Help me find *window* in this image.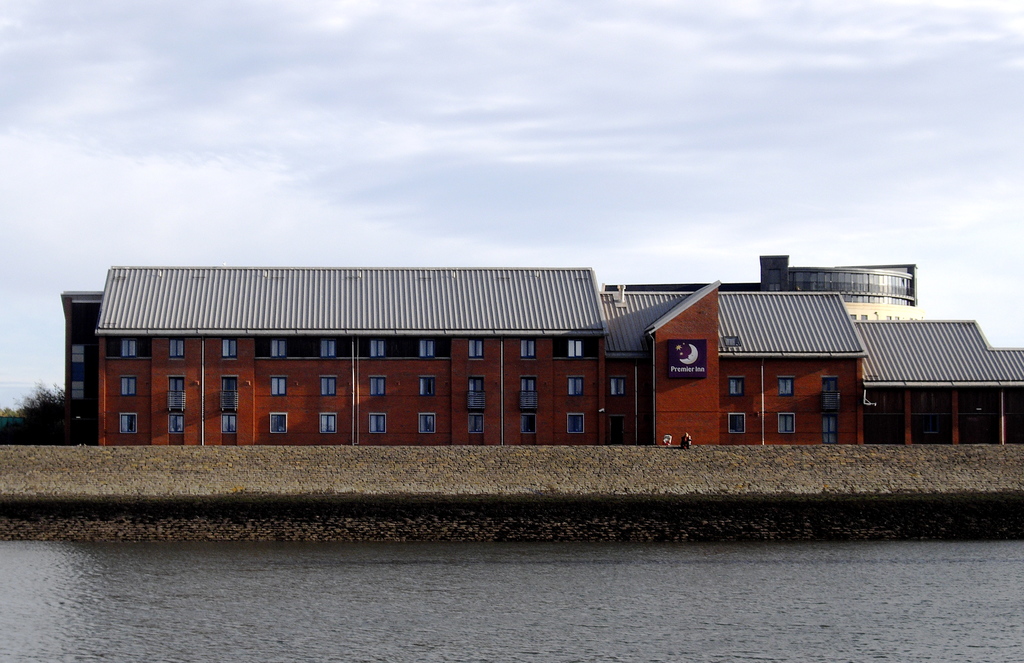
Found it: detection(321, 377, 335, 399).
